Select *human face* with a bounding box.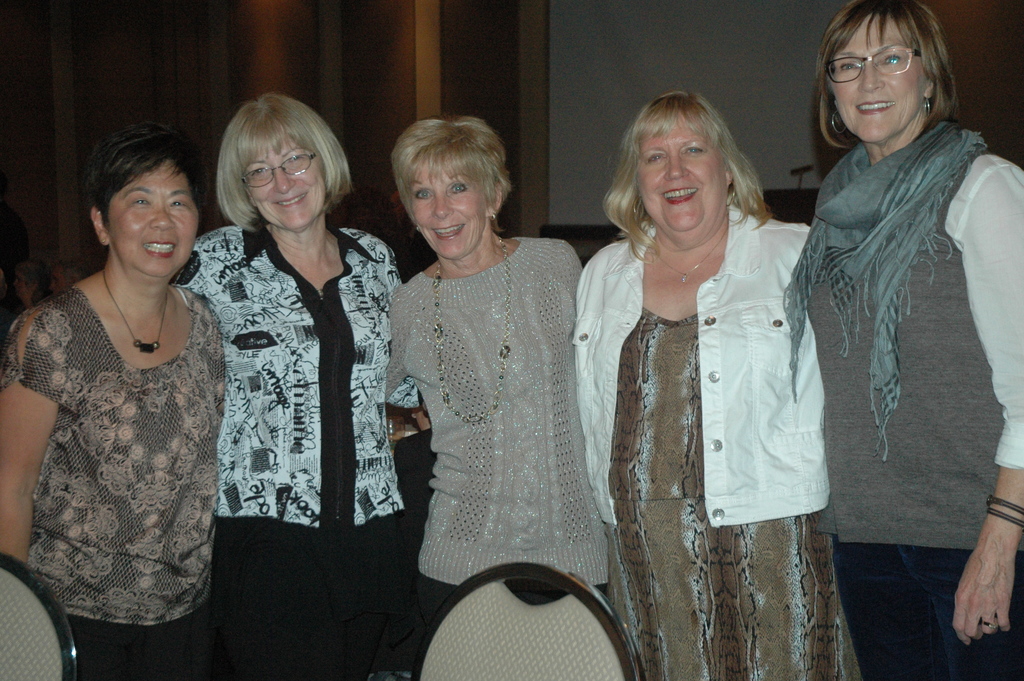
(left=246, top=143, right=325, bottom=236).
